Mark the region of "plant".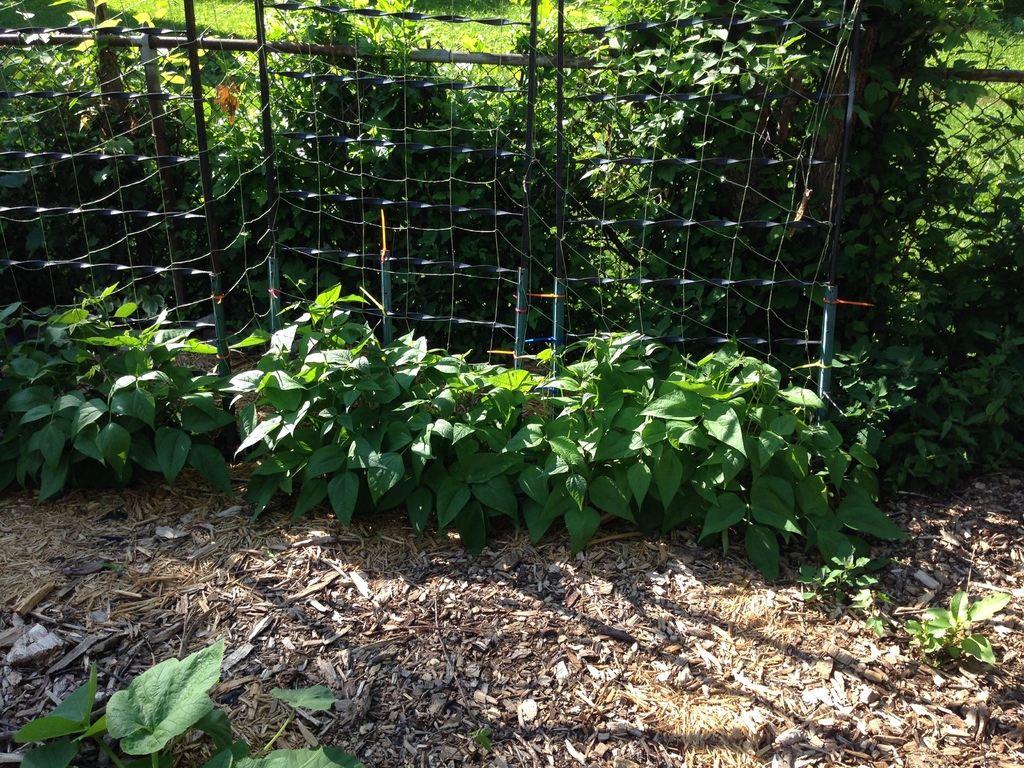
Region: rect(795, 550, 894, 637).
